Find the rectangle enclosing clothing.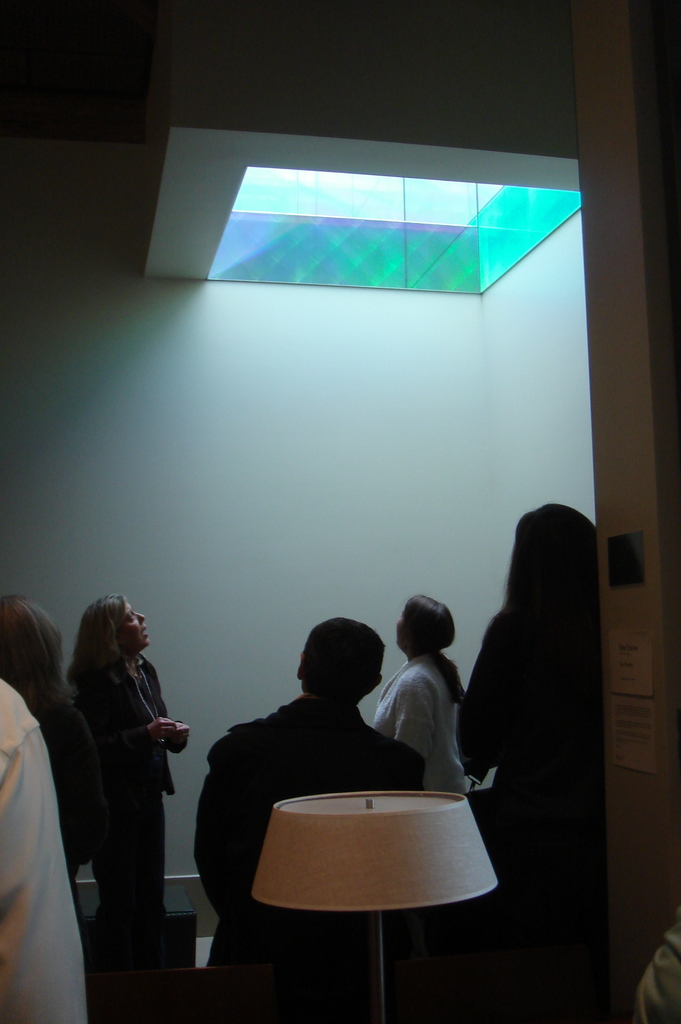
l=71, t=650, r=183, b=923.
